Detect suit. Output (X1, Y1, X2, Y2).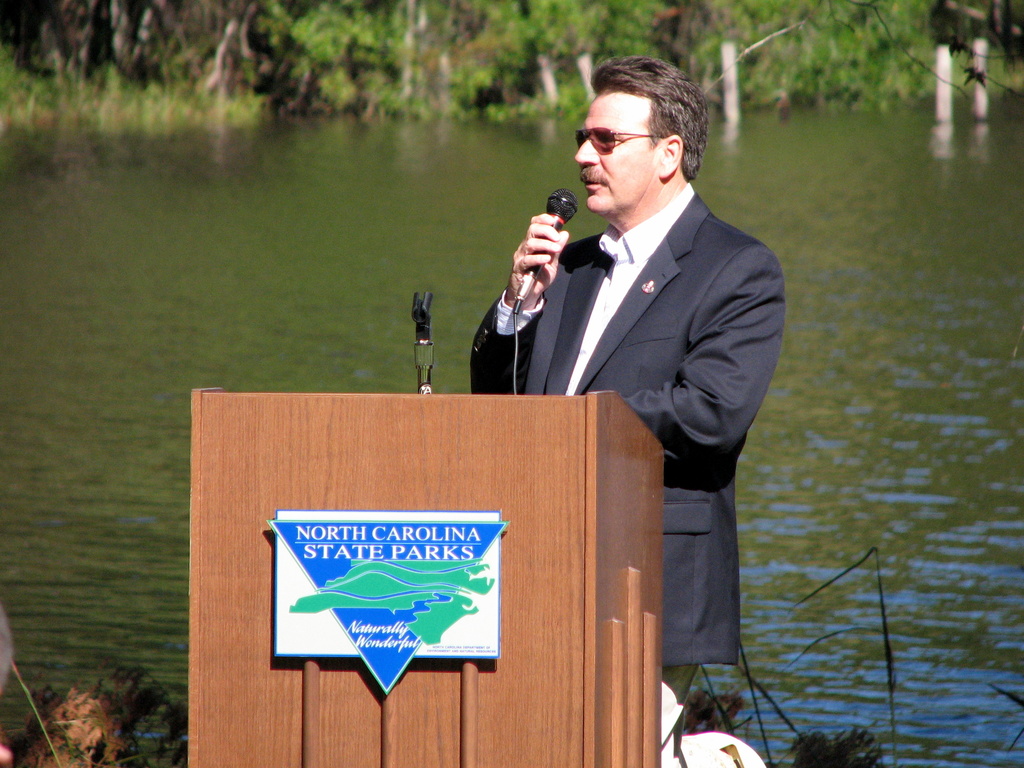
(485, 118, 785, 689).
